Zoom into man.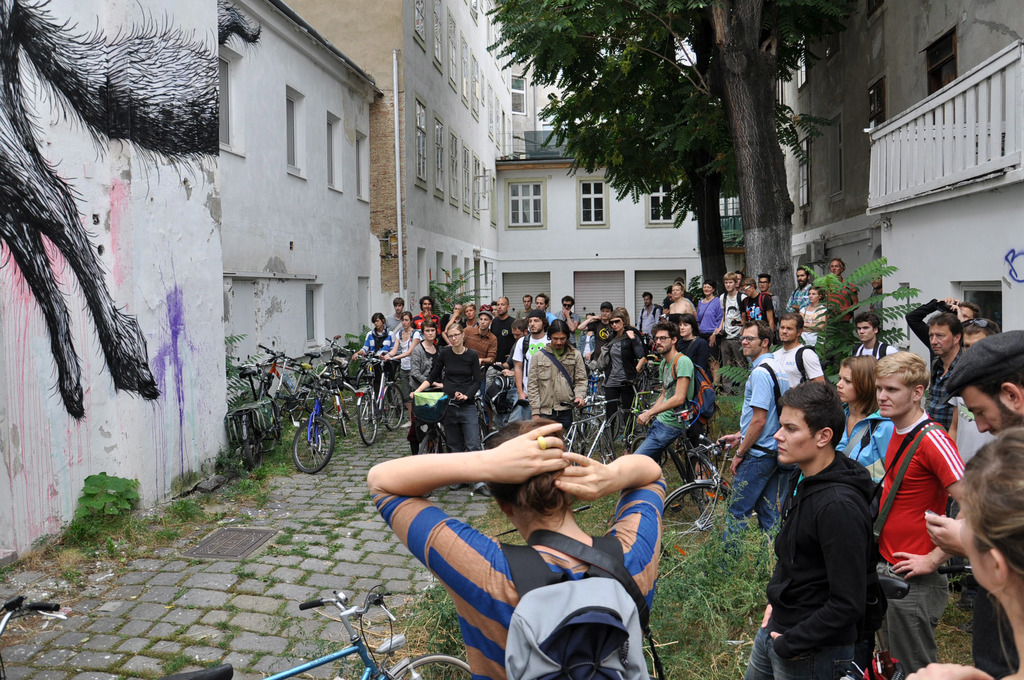
Zoom target: (x1=637, y1=319, x2=707, y2=460).
